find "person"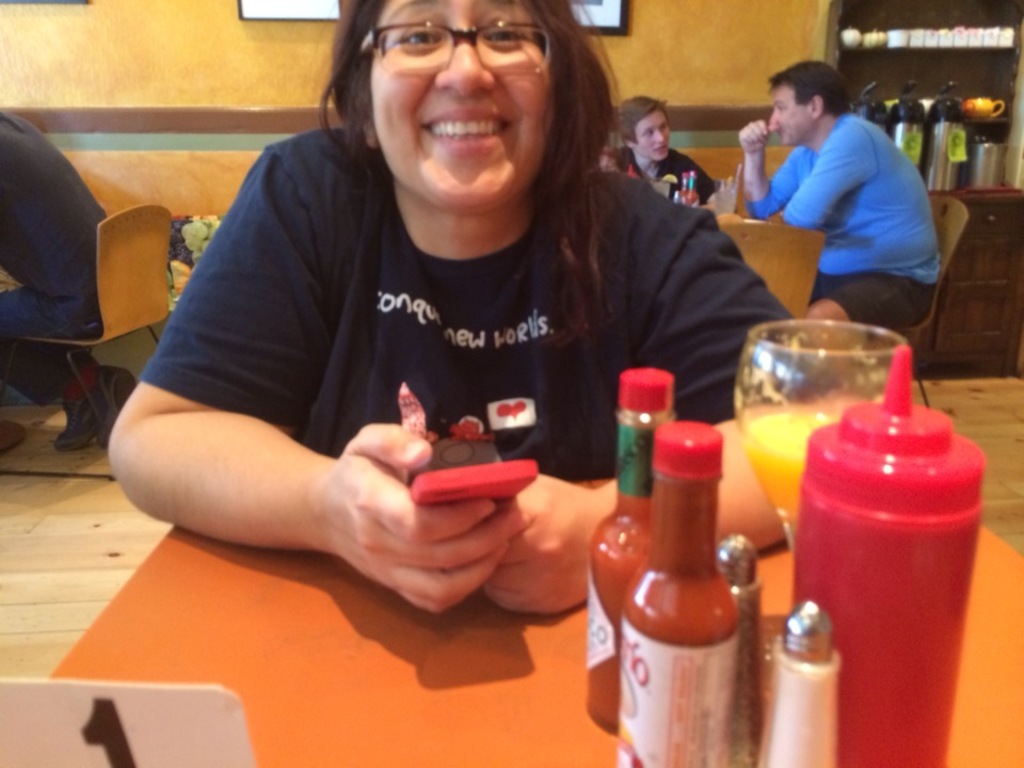
{"x1": 0, "y1": 106, "x2": 115, "y2": 403}
